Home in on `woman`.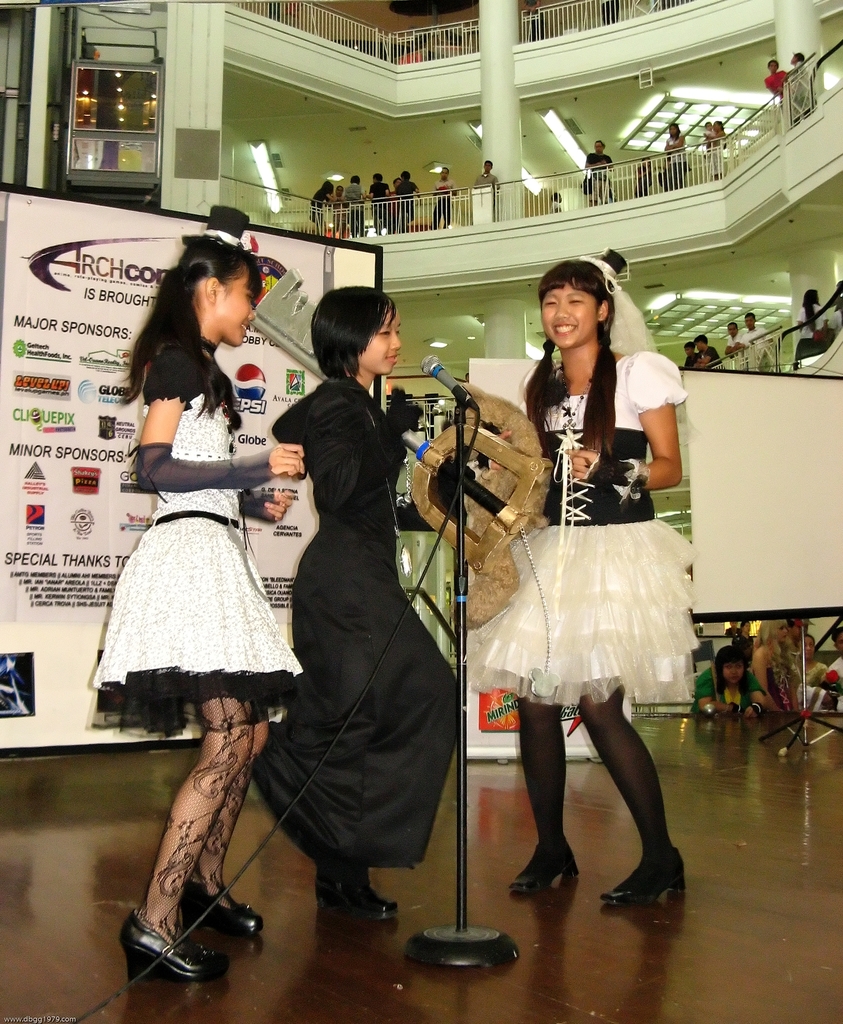
Homed in at 753, 618, 797, 712.
